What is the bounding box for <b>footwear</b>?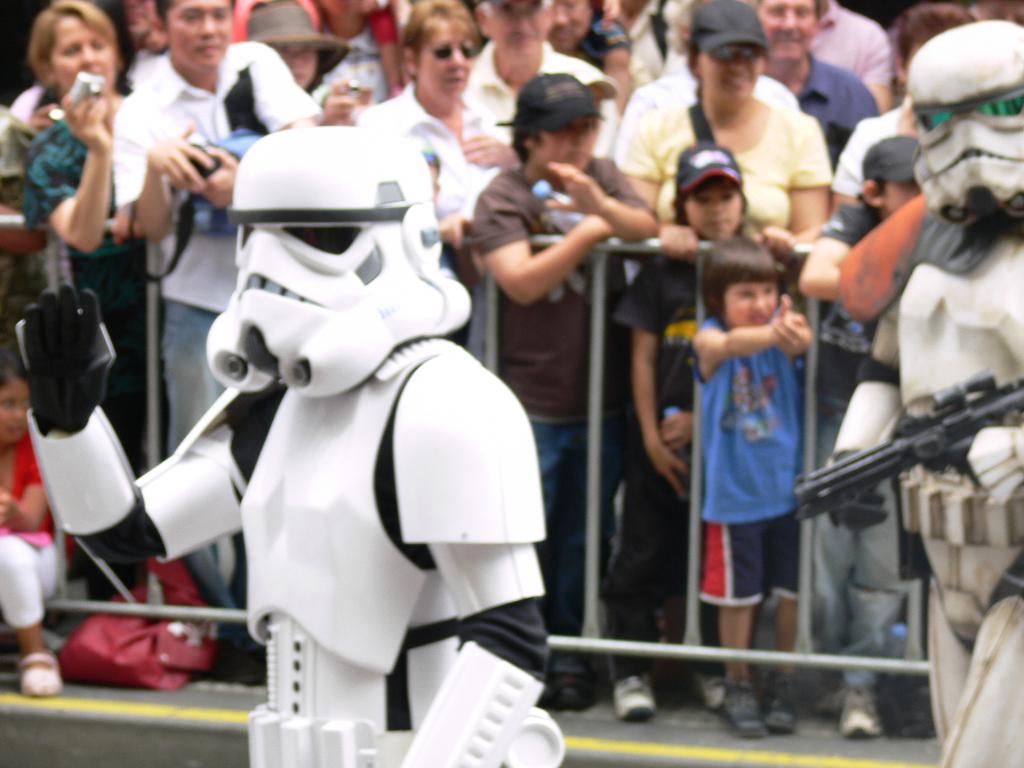
BBox(716, 673, 769, 741).
